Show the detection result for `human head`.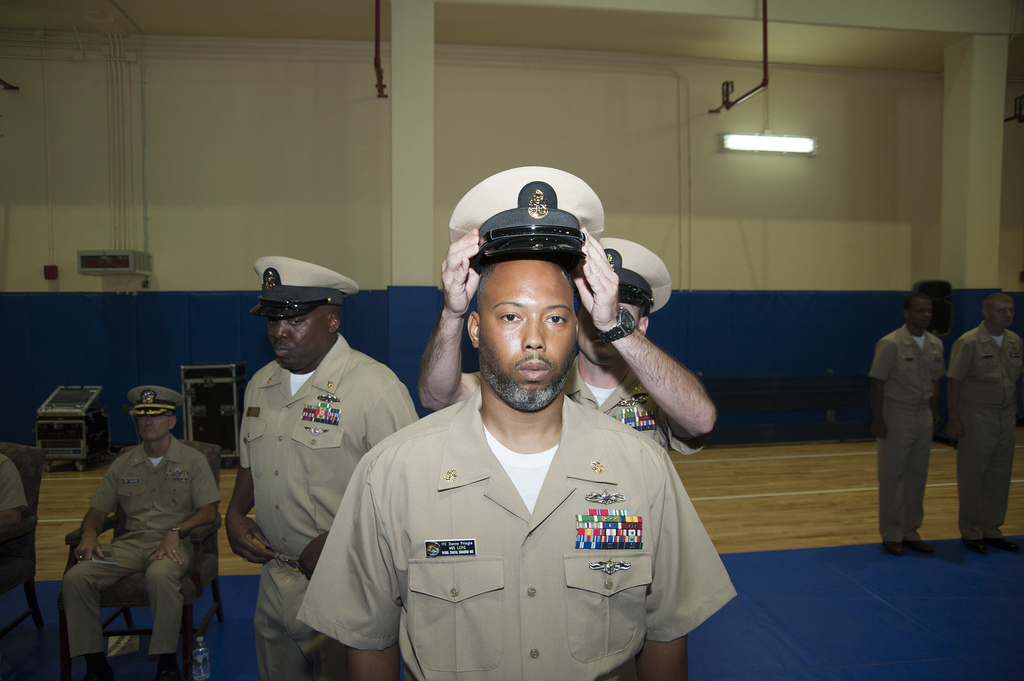
BBox(575, 277, 650, 373).
